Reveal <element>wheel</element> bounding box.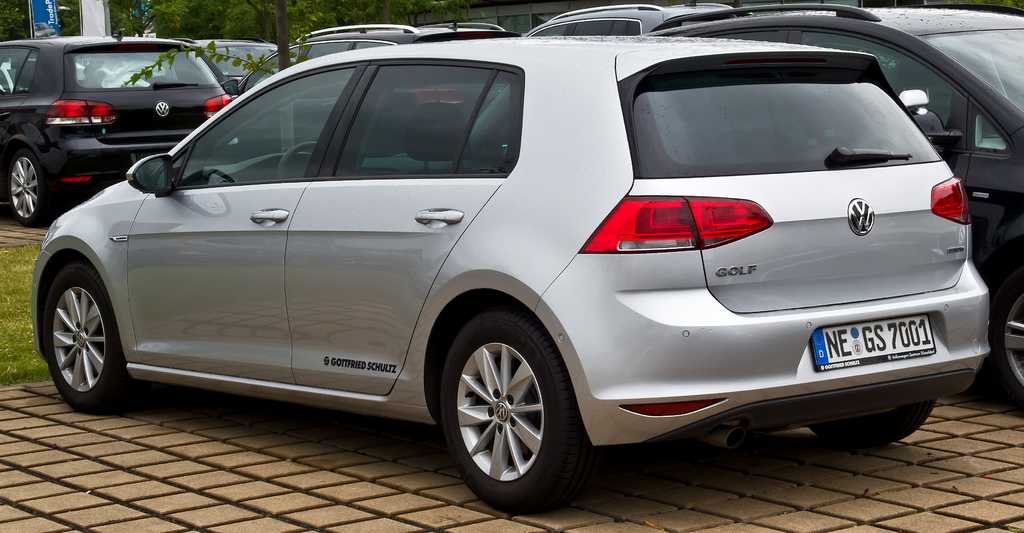
Revealed: 436, 318, 575, 497.
